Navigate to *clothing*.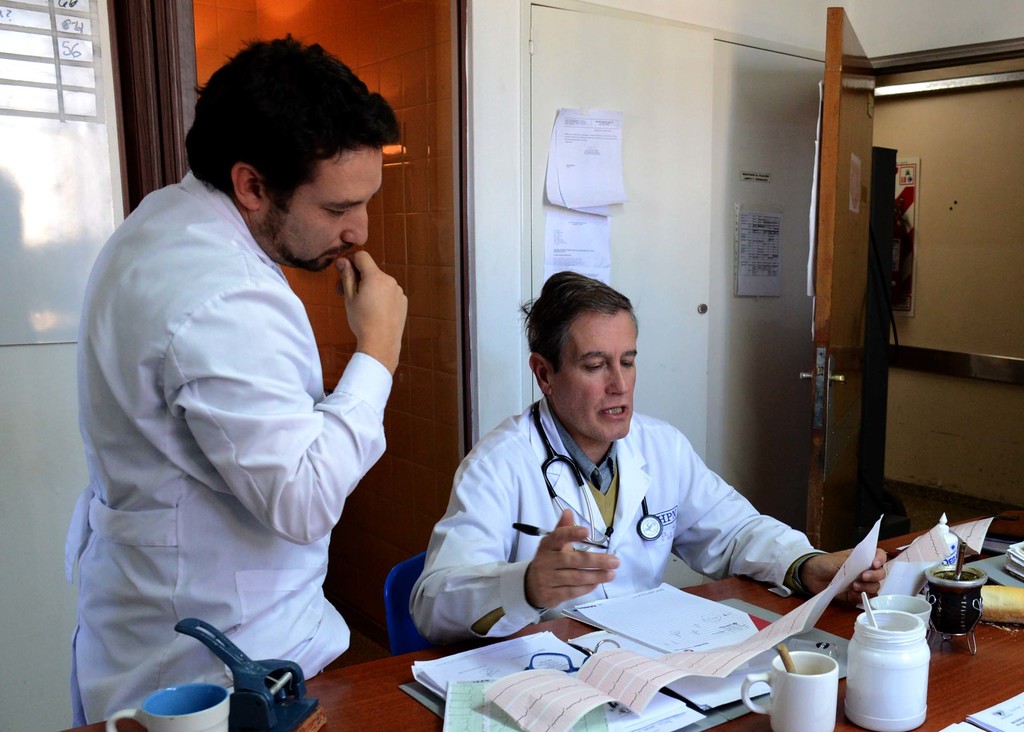
Navigation target: <bbox>420, 363, 828, 659</bbox>.
